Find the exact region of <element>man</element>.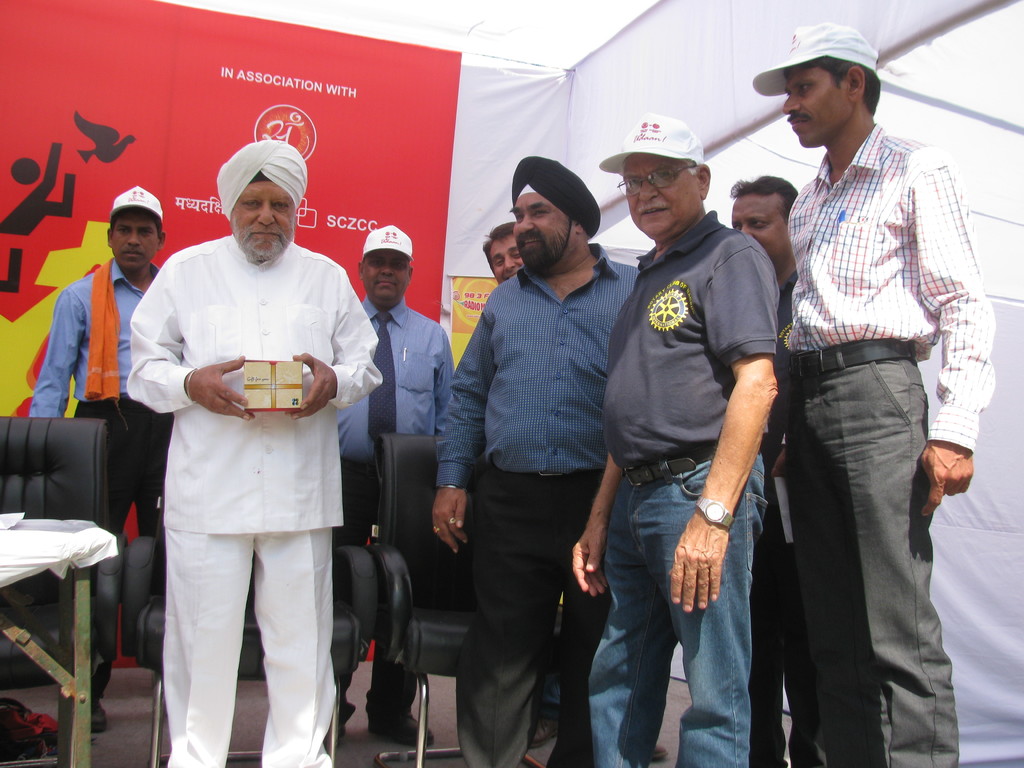
Exact region: {"x1": 428, "y1": 151, "x2": 645, "y2": 767}.
